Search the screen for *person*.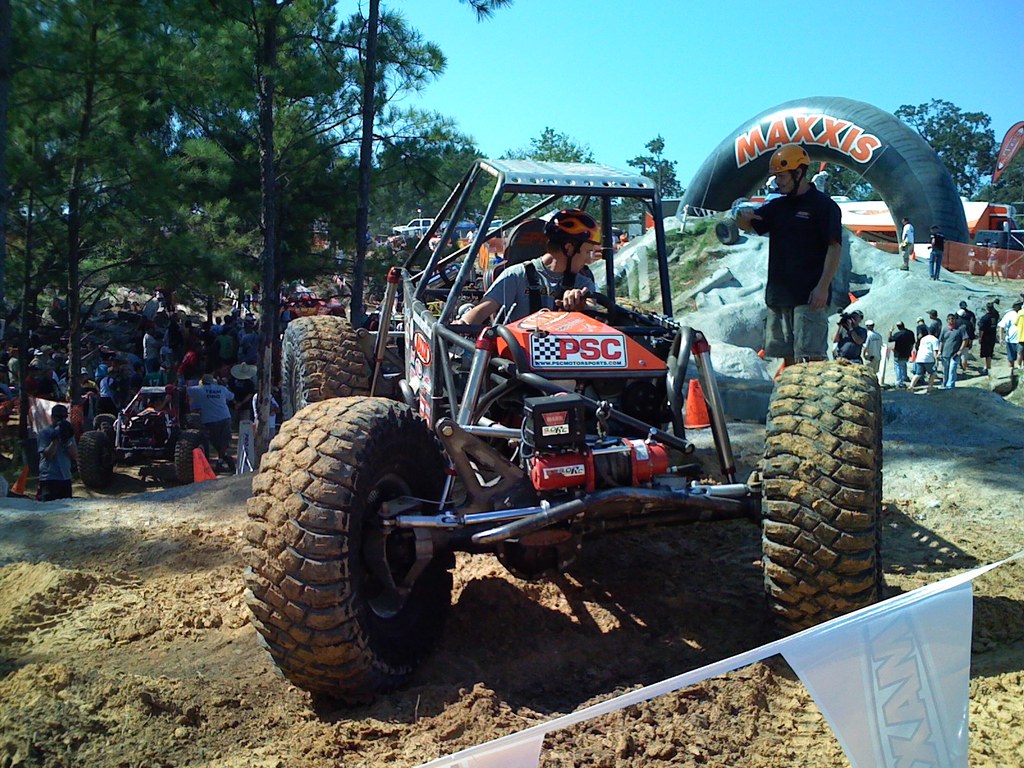
Found at x1=1009, y1=297, x2=1023, y2=379.
